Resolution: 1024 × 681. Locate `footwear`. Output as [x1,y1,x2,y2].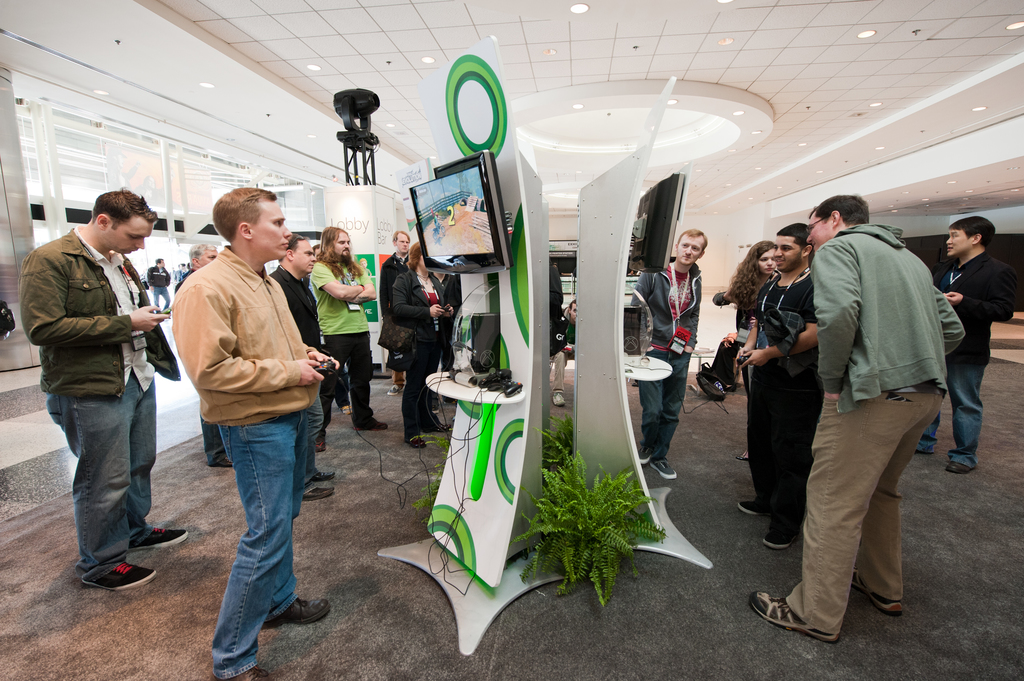
[266,595,332,627].
